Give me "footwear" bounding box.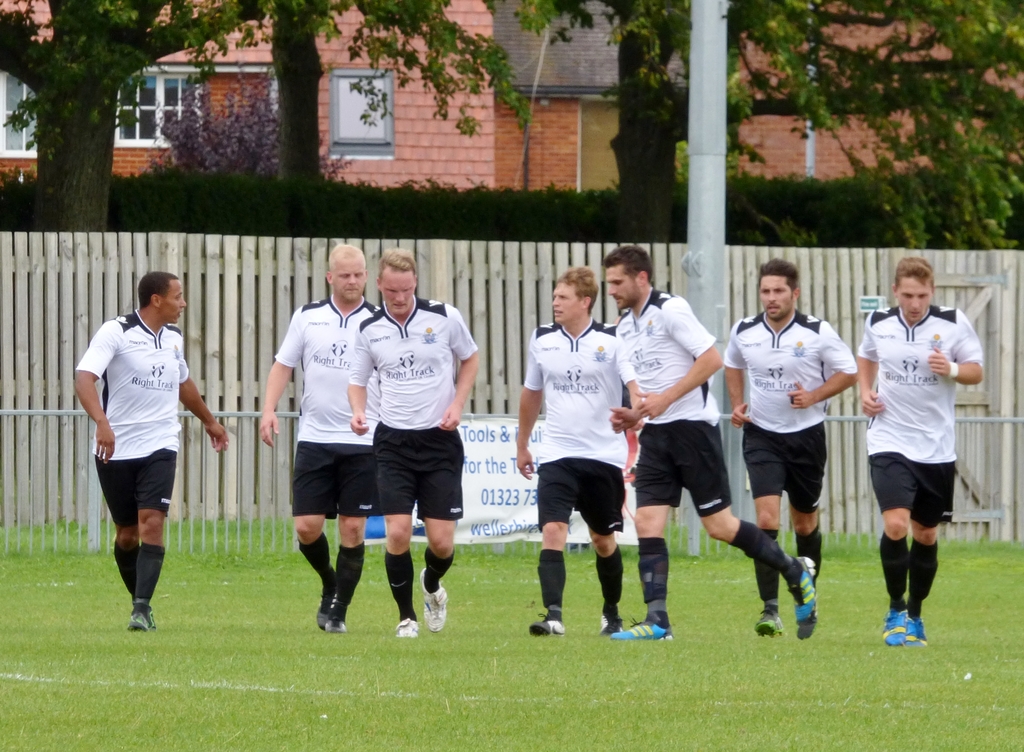
box(757, 533, 818, 623).
